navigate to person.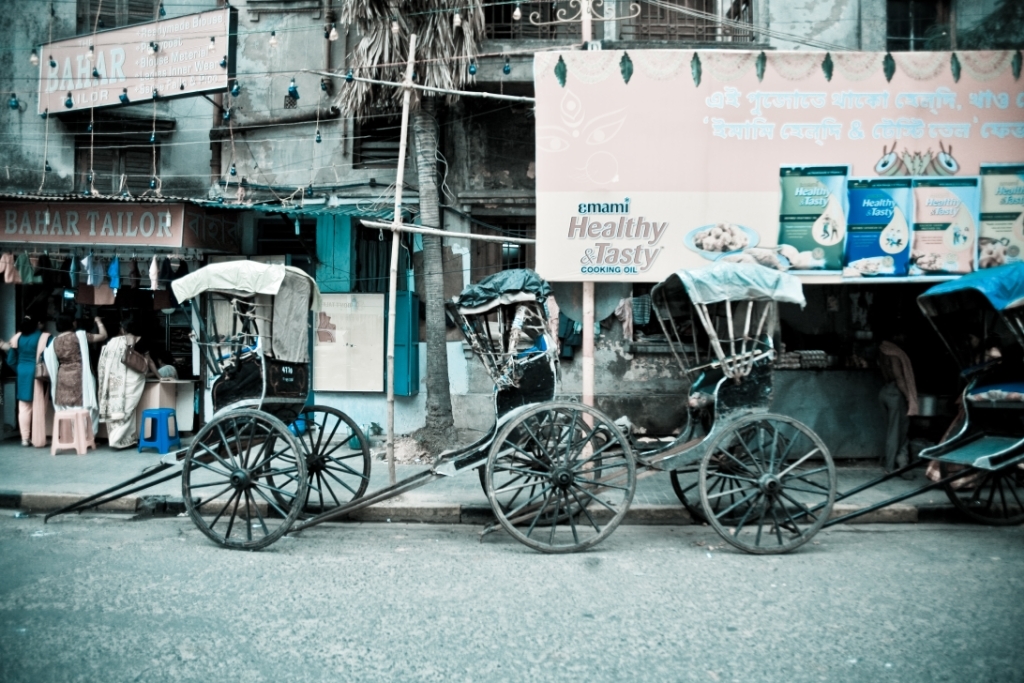
Navigation target: select_region(37, 315, 113, 404).
